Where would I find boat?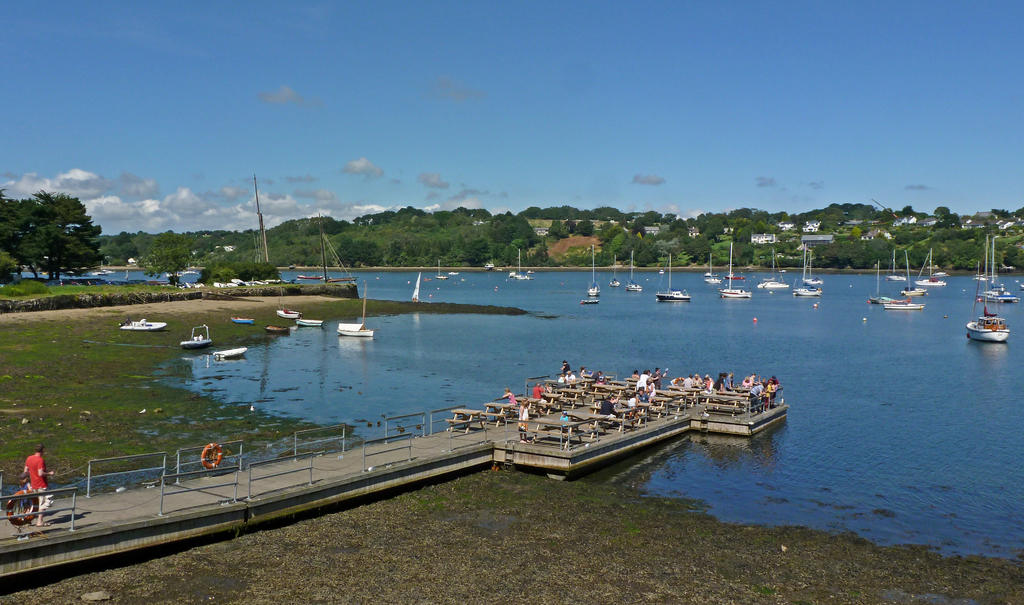
At box=[332, 282, 382, 343].
